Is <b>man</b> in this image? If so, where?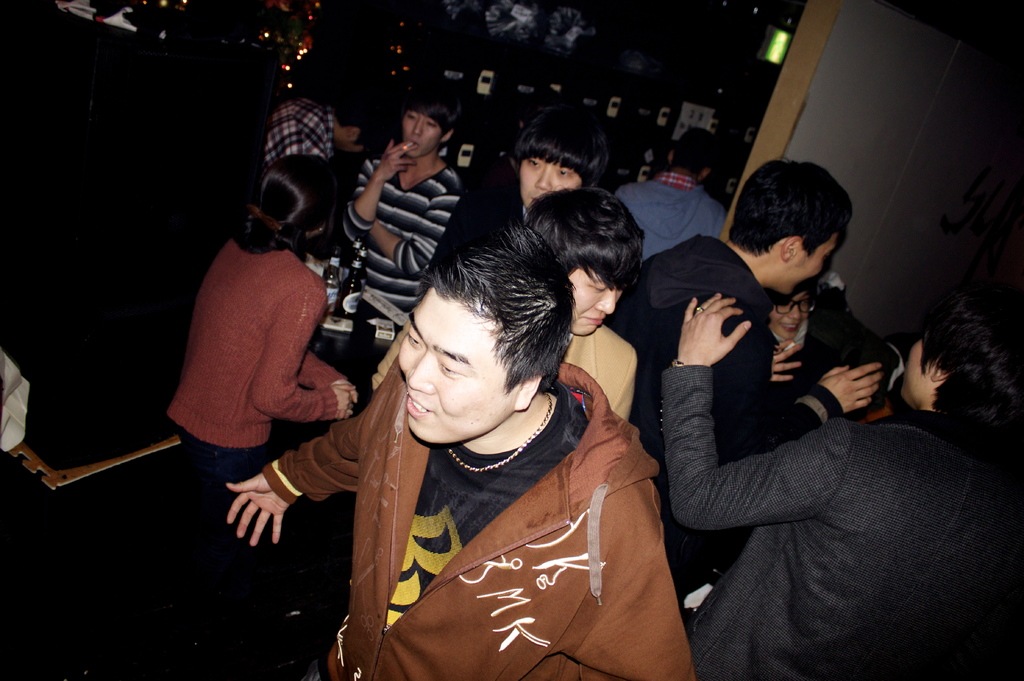
Yes, at (left=614, top=126, right=727, bottom=262).
